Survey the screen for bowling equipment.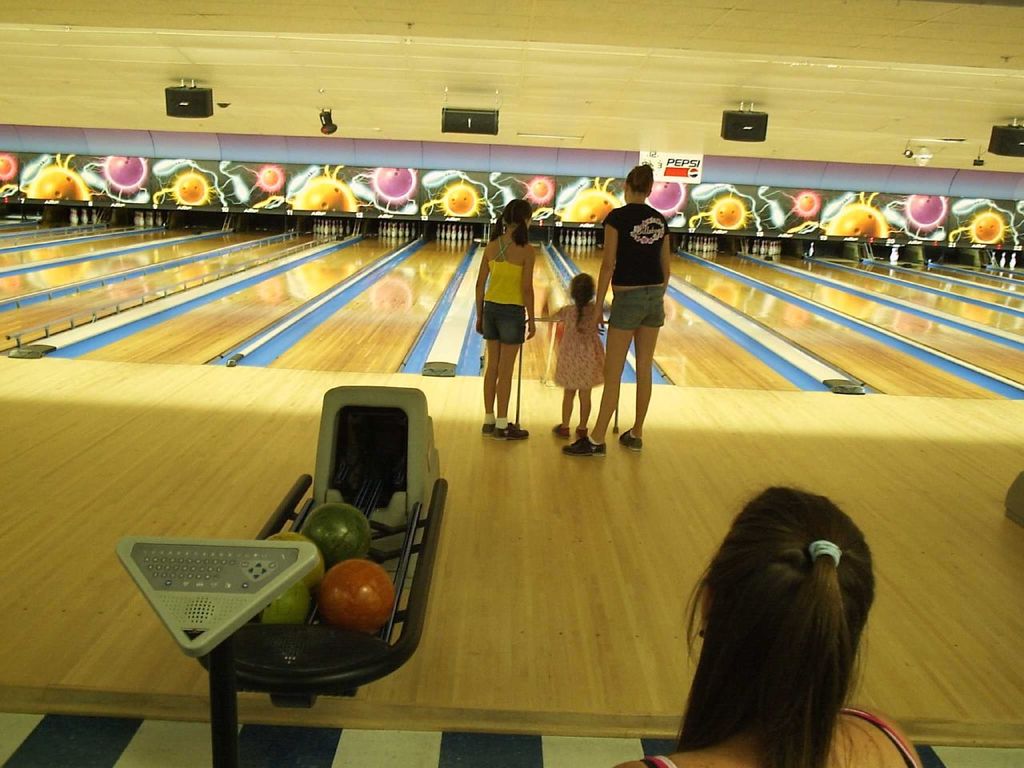
Survey found: bbox=(181, 175, 207, 207).
